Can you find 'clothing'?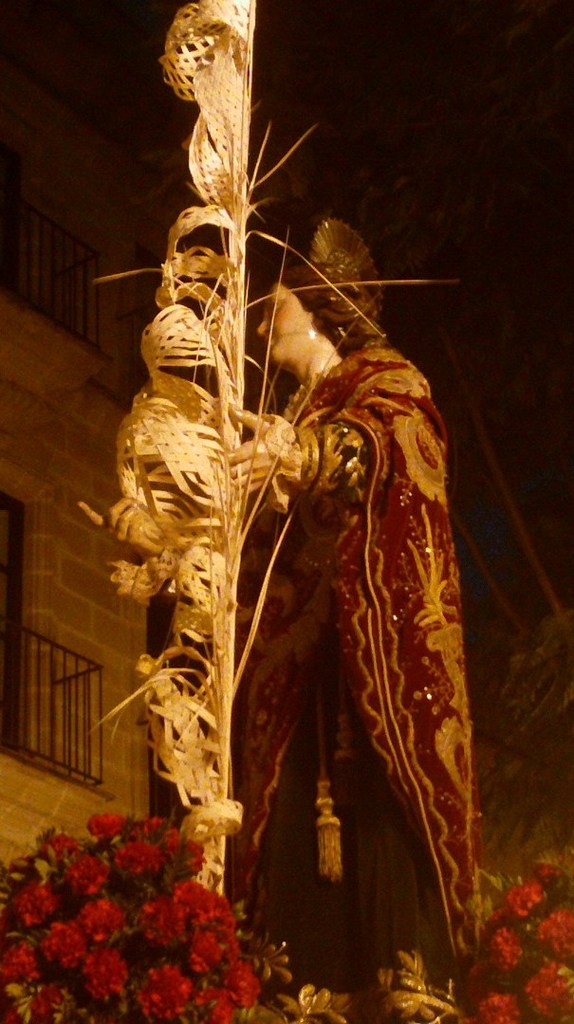
Yes, bounding box: <region>232, 336, 487, 1023</region>.
